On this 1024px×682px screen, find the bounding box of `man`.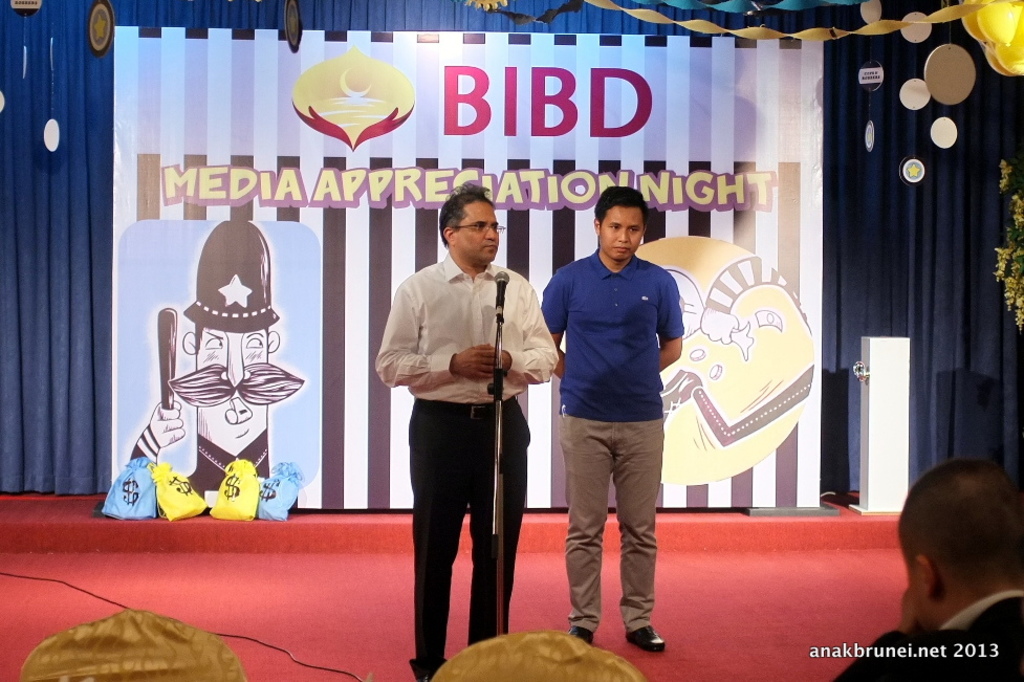
Bounding box: <region>832, 455, 1023, 681</region>.
